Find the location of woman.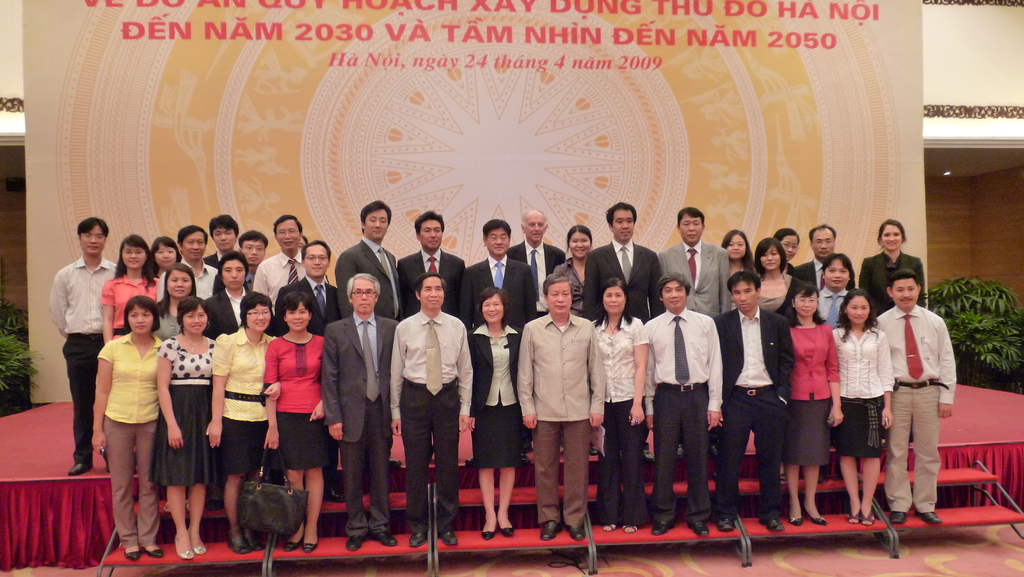
Location: (left=150, top=233, right=181, bottom=275).
